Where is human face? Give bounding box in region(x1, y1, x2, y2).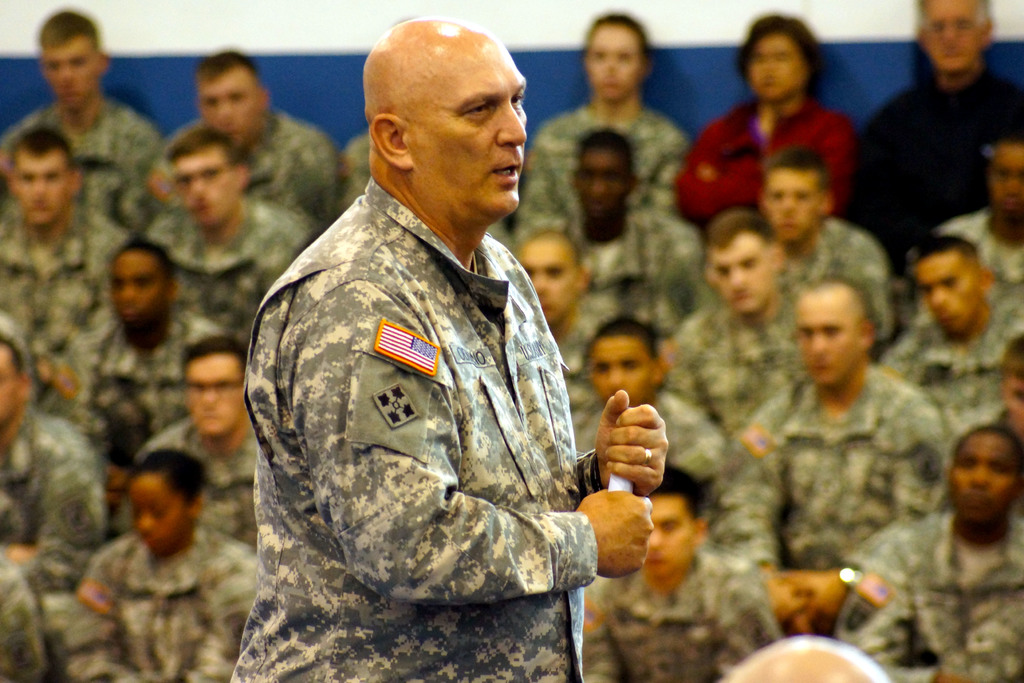
region(583, 23, 641, 104).
